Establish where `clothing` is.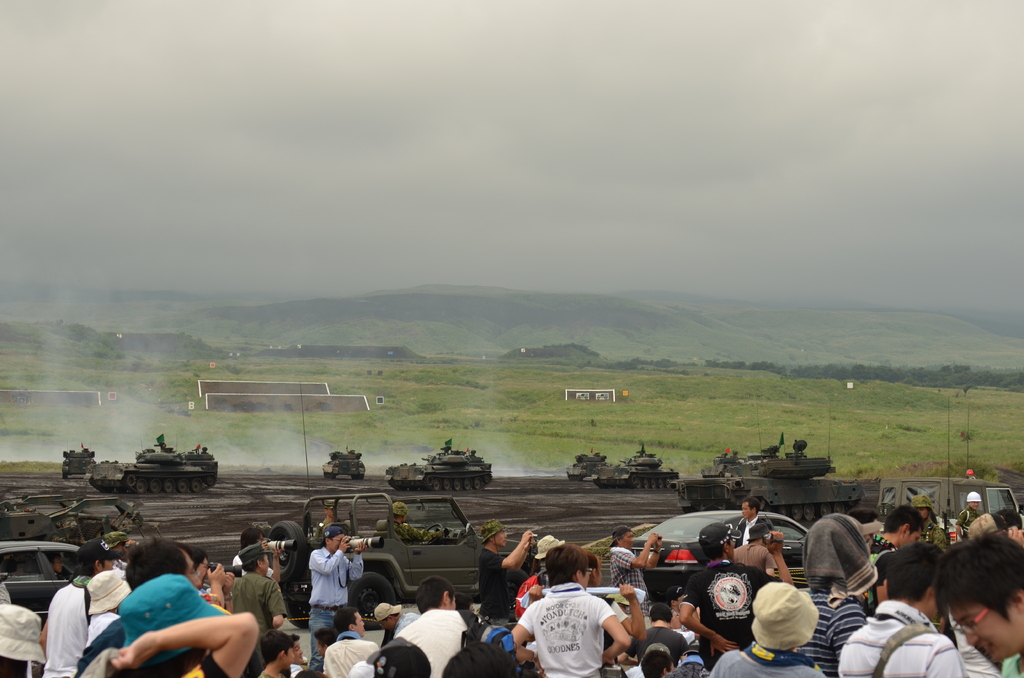
Established at crop(238, 570, 287, 625).
